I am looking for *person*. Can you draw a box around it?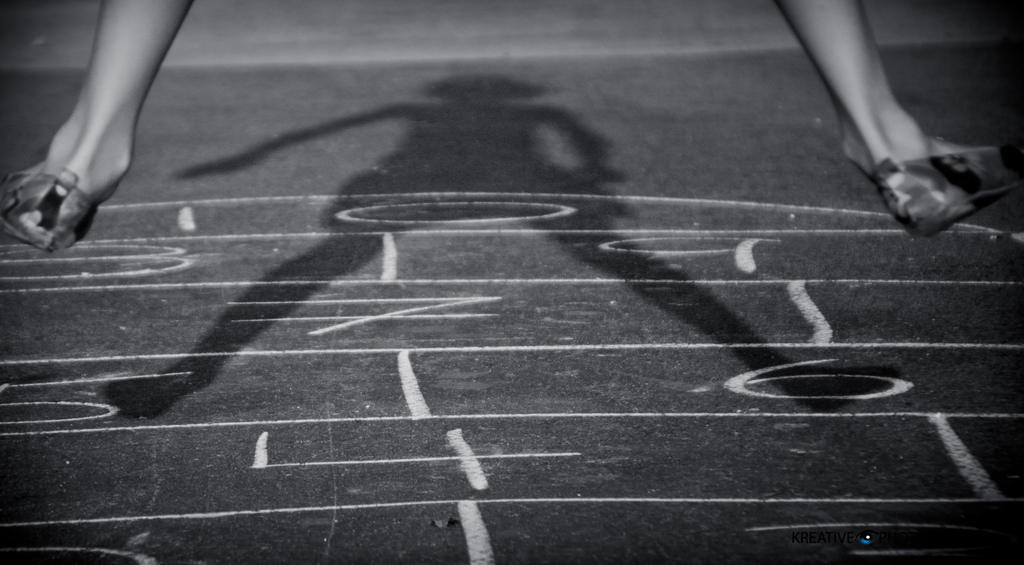
Sure, the bounding box is (x1=0, y1=0, x2=1015, y2=210).
